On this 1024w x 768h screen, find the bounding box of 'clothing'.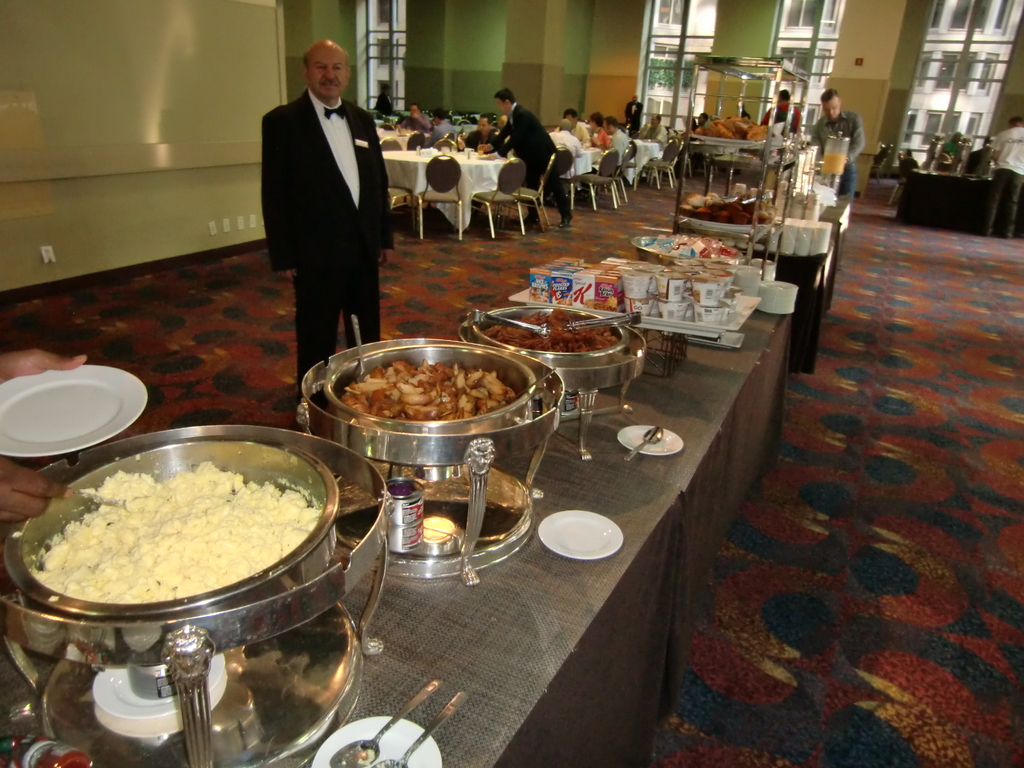
Bounding box: pyautogui.locateOnScreen(623, 99, 644, 141).
